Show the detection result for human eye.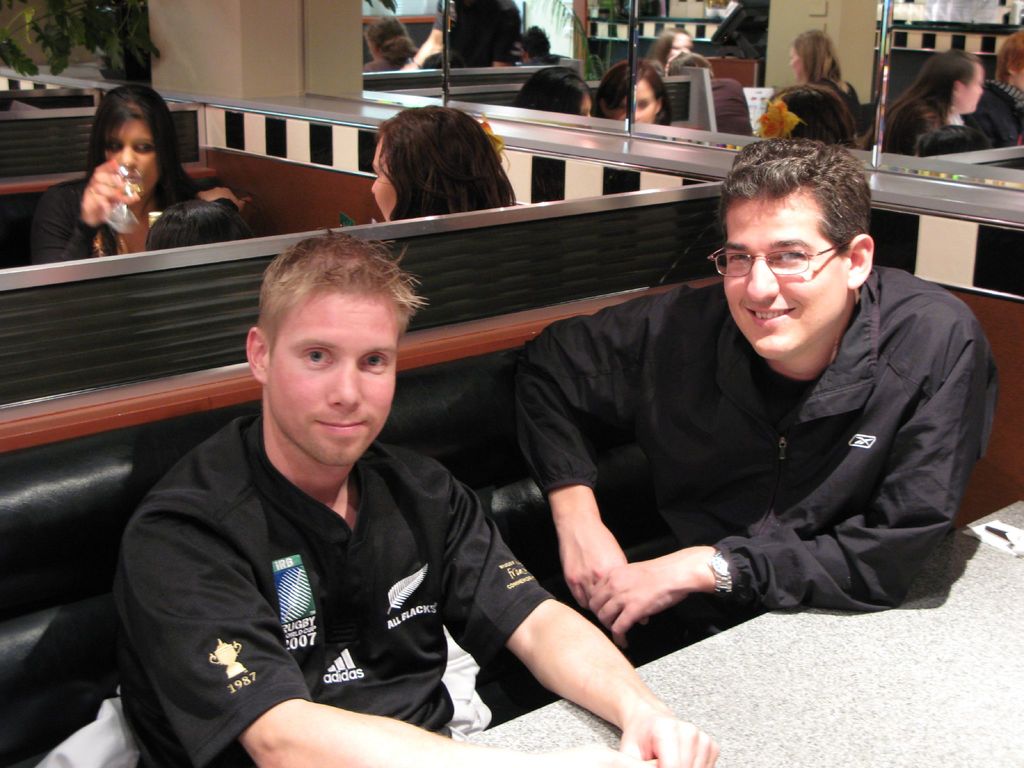
{"left": 726, "top": 248, "right": 756, "bottom": 267}.
